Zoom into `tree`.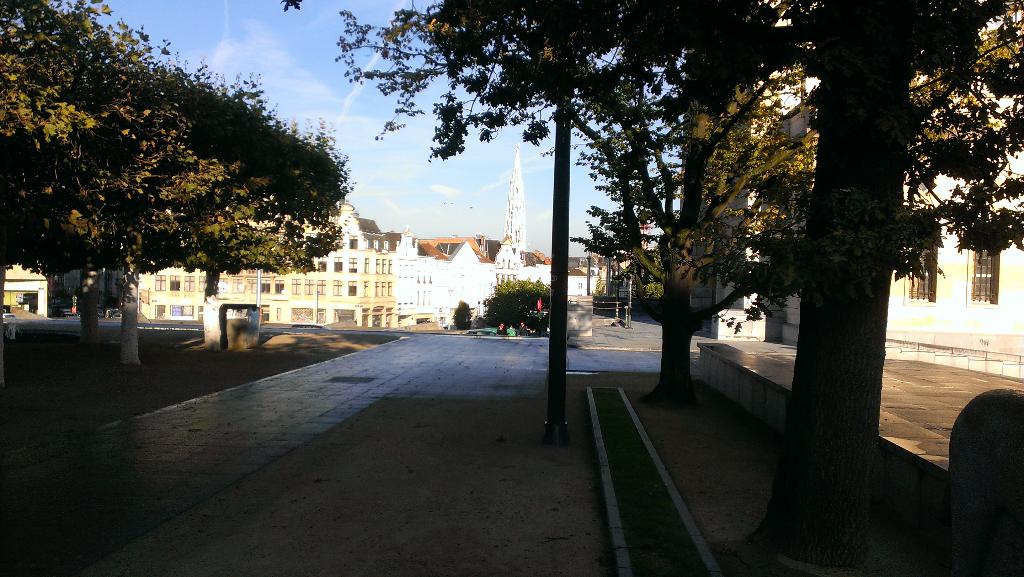
Zoom target: 452 302 470 336.
